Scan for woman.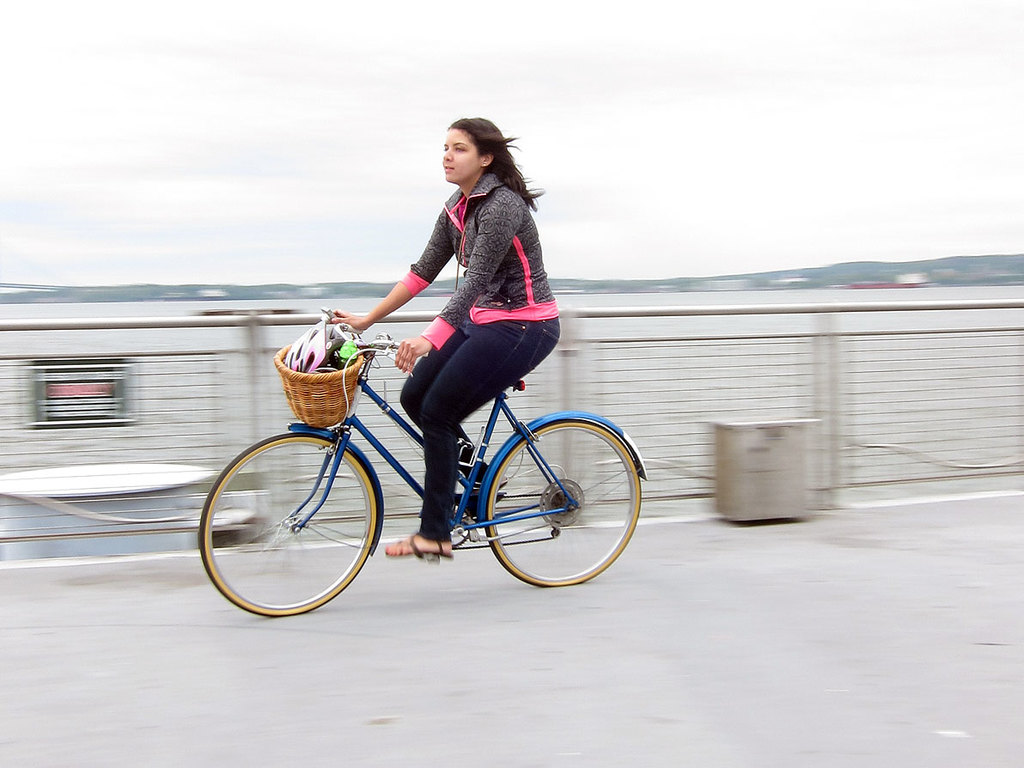
Scan result: rect(290, 160, 564, 603).
